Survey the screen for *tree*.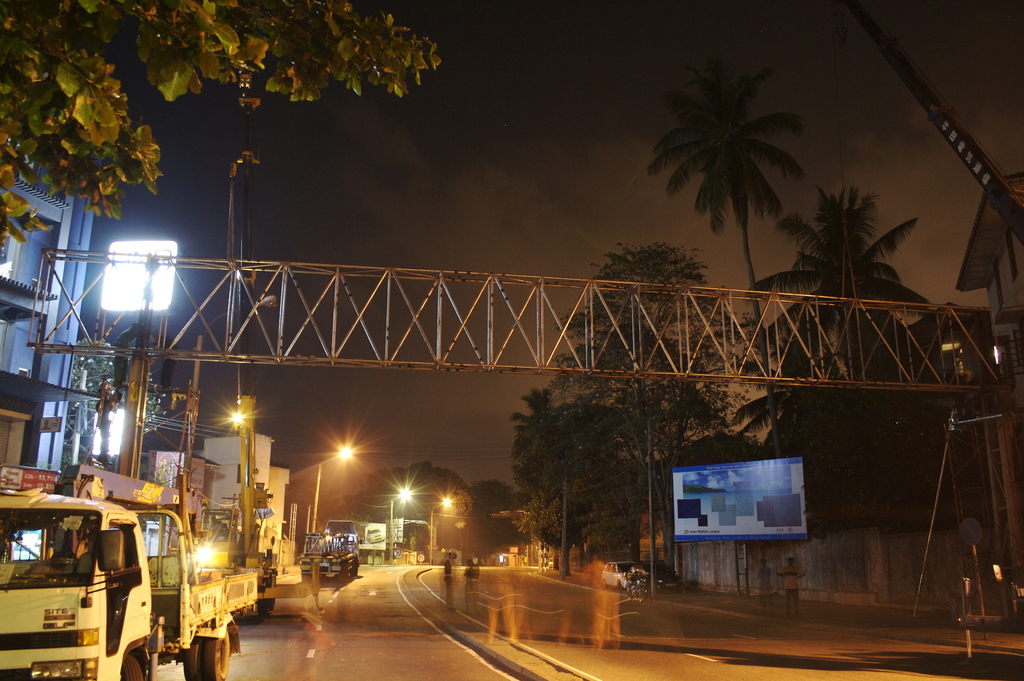
Survey found: 56, 338, 163, 482.
